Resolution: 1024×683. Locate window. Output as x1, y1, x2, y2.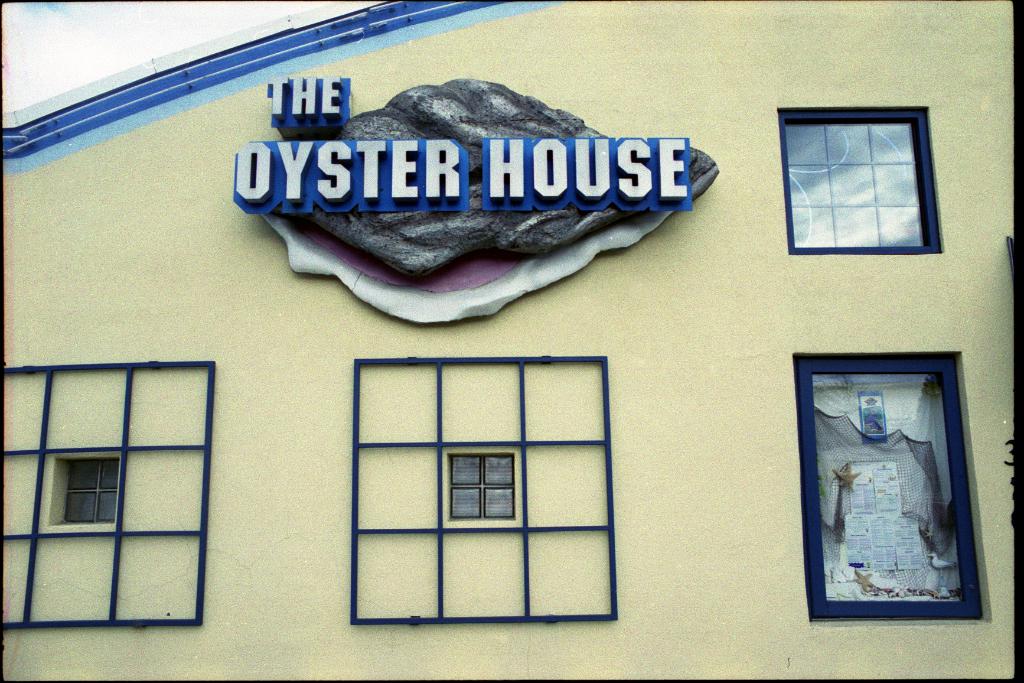
60, 462, 122, 542.
